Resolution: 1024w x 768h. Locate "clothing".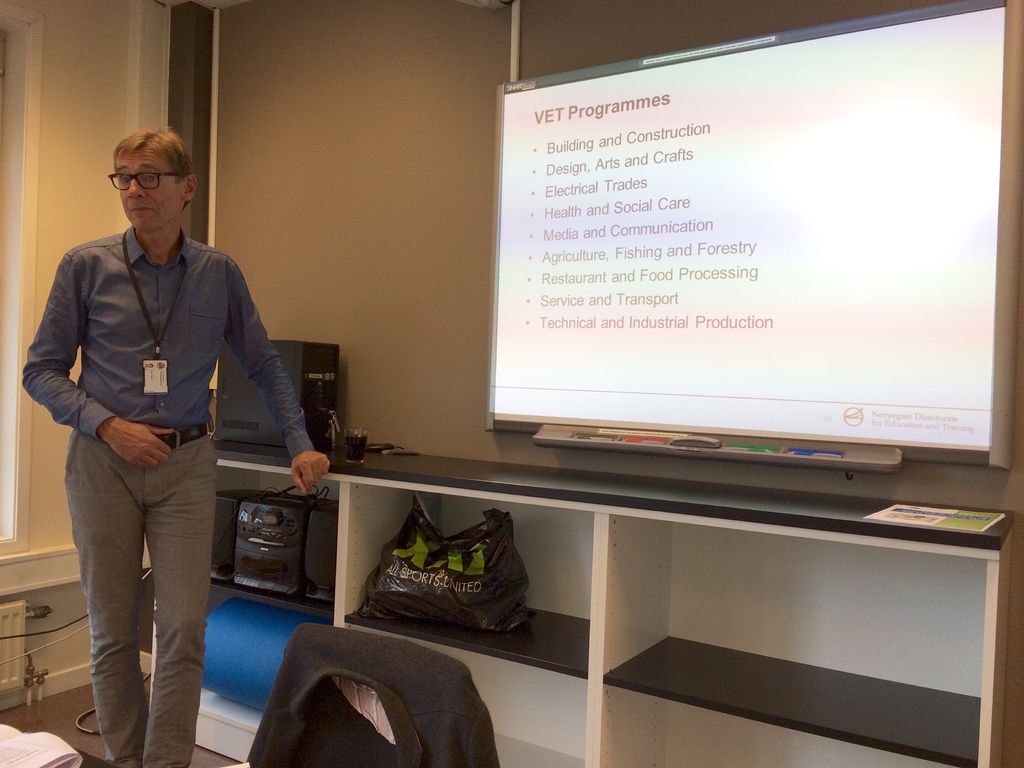
pyautogui.locateOnScreen(35, 170, 297, 710).
